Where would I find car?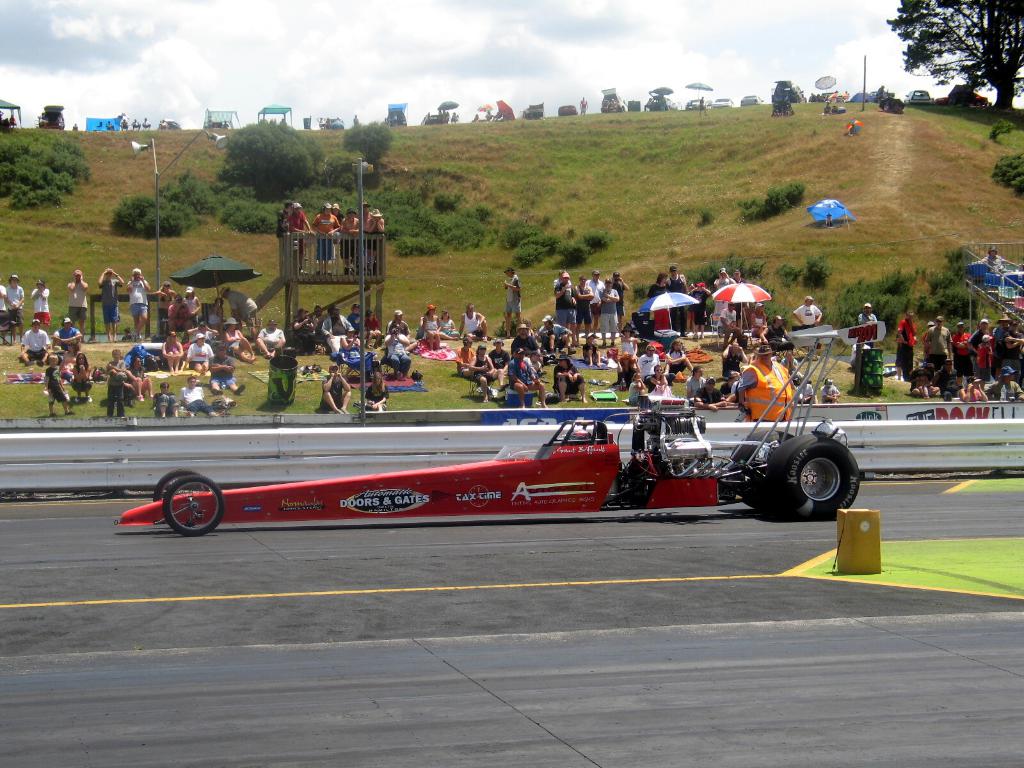
At bbox=(556, 103, 580, 118).
